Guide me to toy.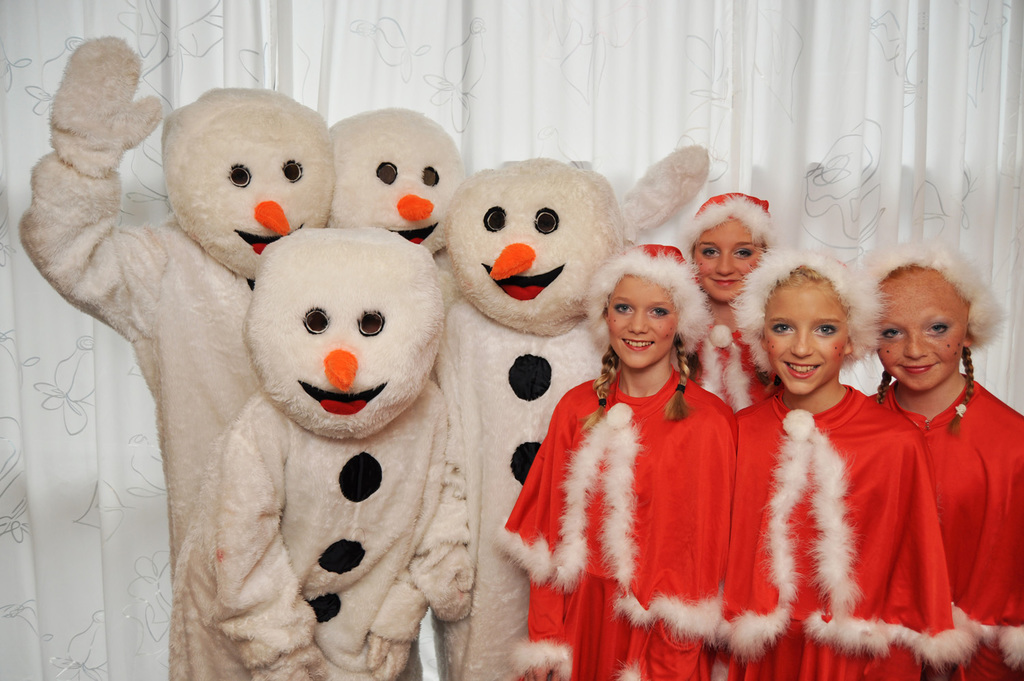
Guidance: l=674, t=182, r=793, b=398.
